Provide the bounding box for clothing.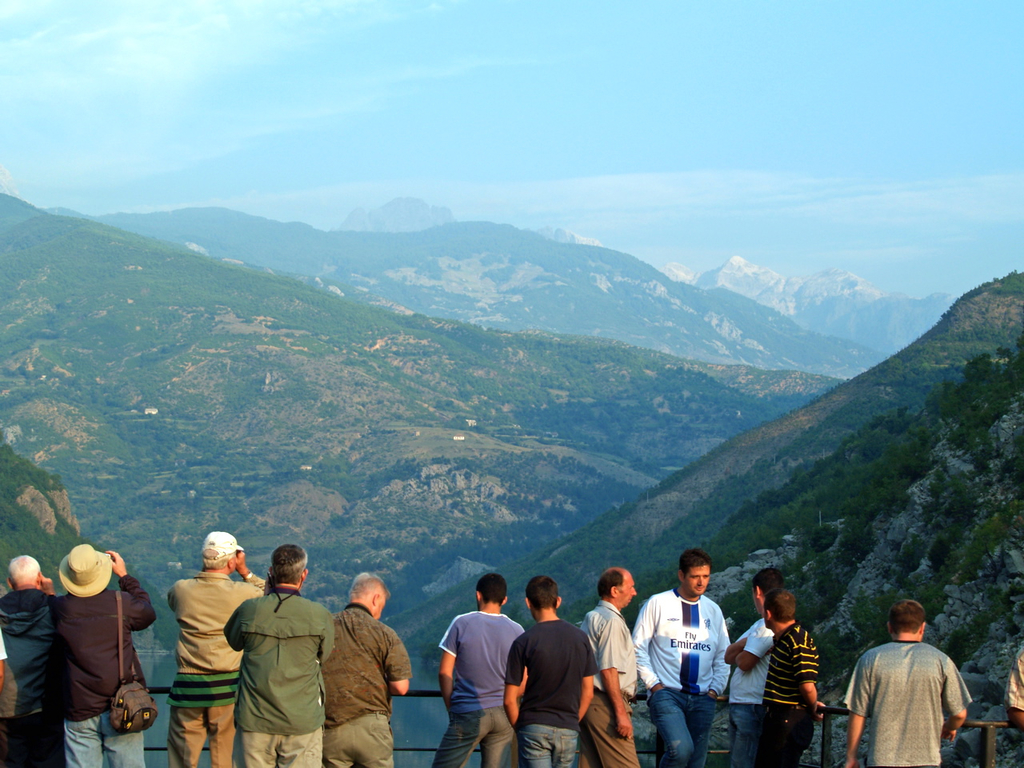
(46,574,160,767).
